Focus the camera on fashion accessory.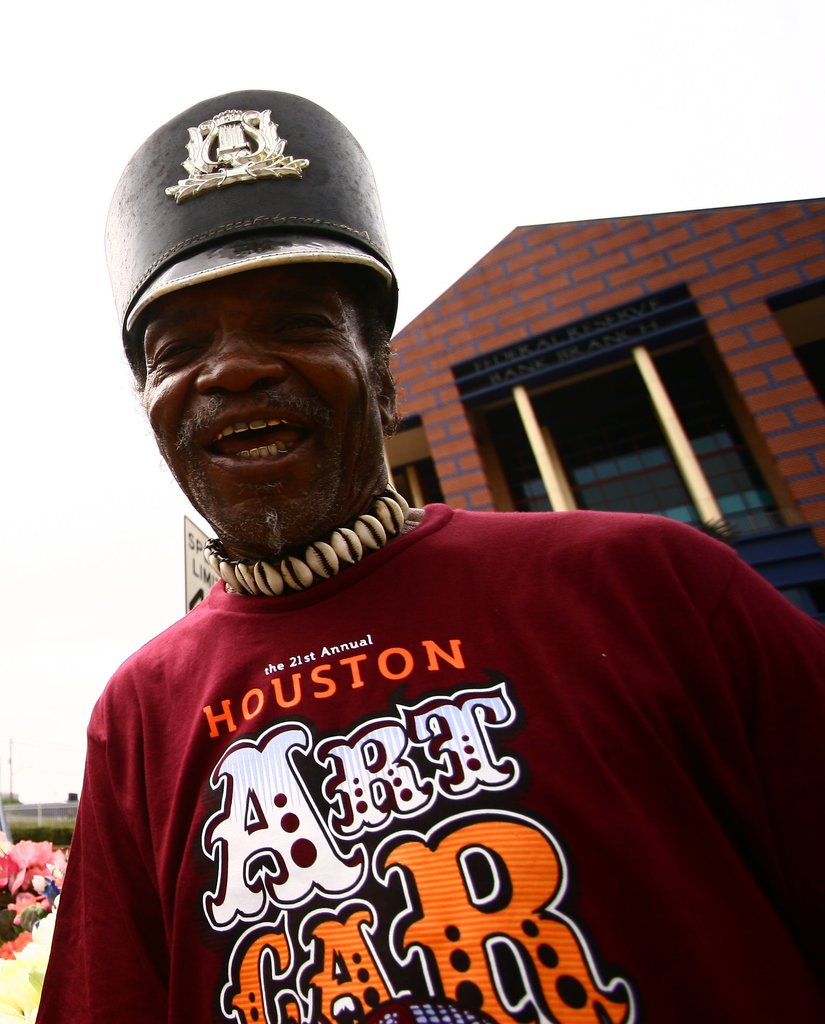
Focus region: [198,483,415,600].
